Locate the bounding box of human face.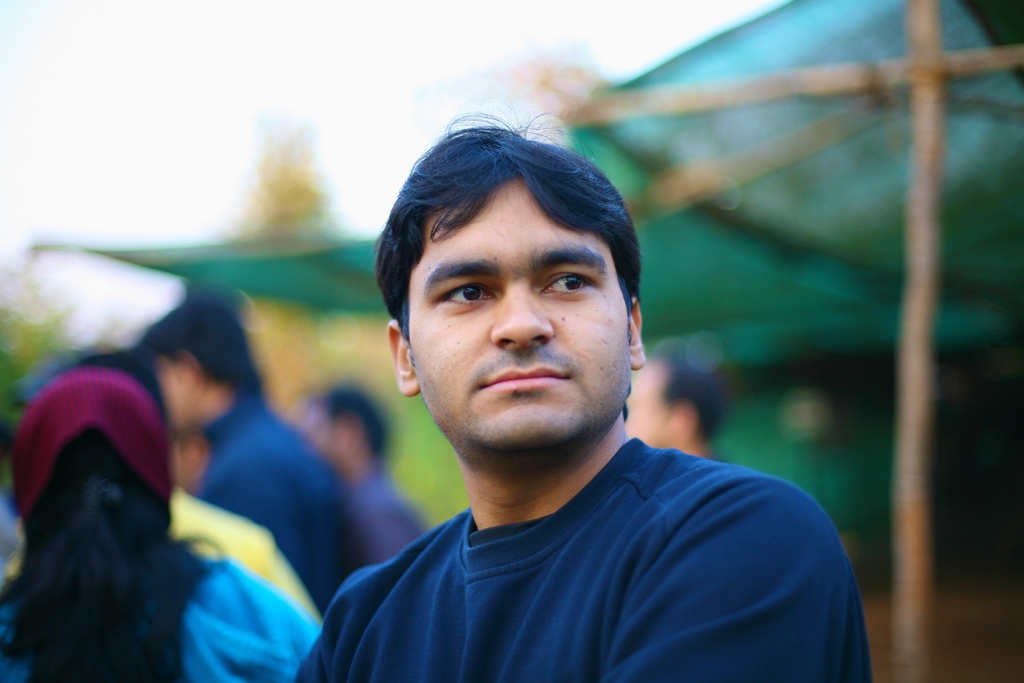
Bounding box: (left=401, top=179, right=632, bottom=452).
